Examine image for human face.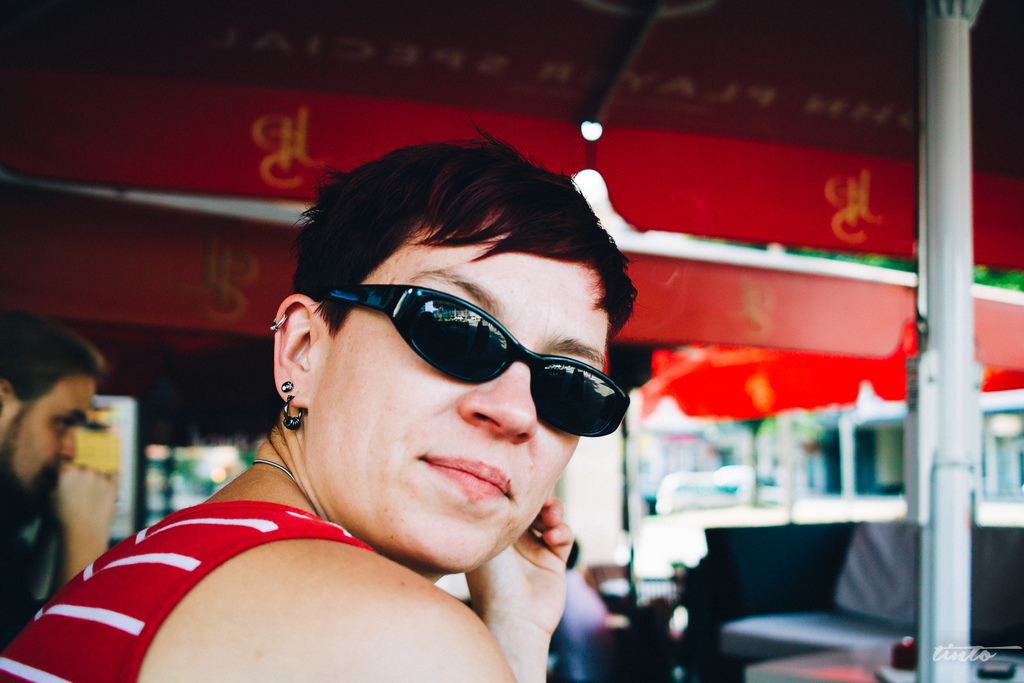
Examination result: <box>4,365,95,511</box>.
